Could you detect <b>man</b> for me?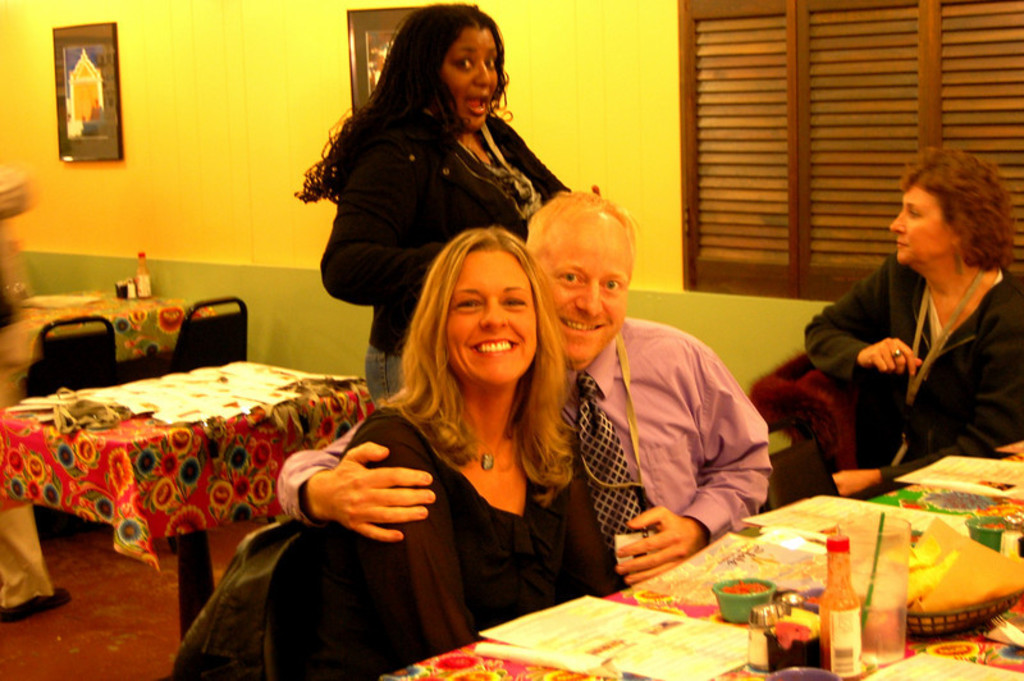
Detection result: [x1=270, y1=184, x2=772, y2=590].
